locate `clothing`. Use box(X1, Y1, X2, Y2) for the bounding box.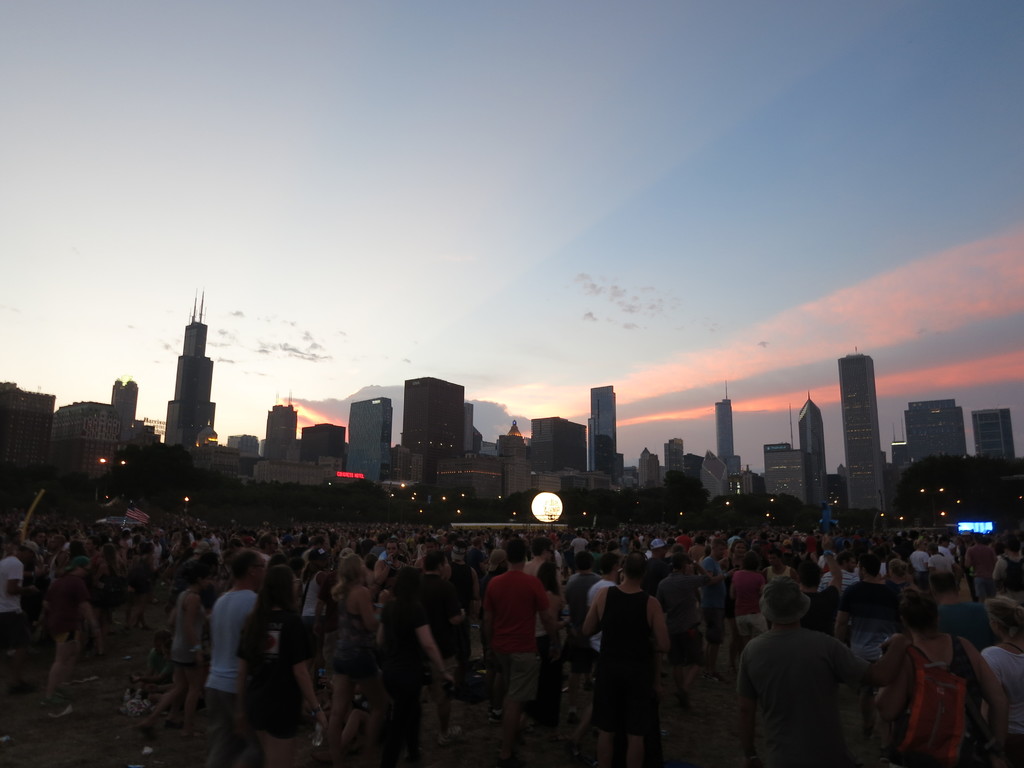
box(168, 590, 202, 663).
